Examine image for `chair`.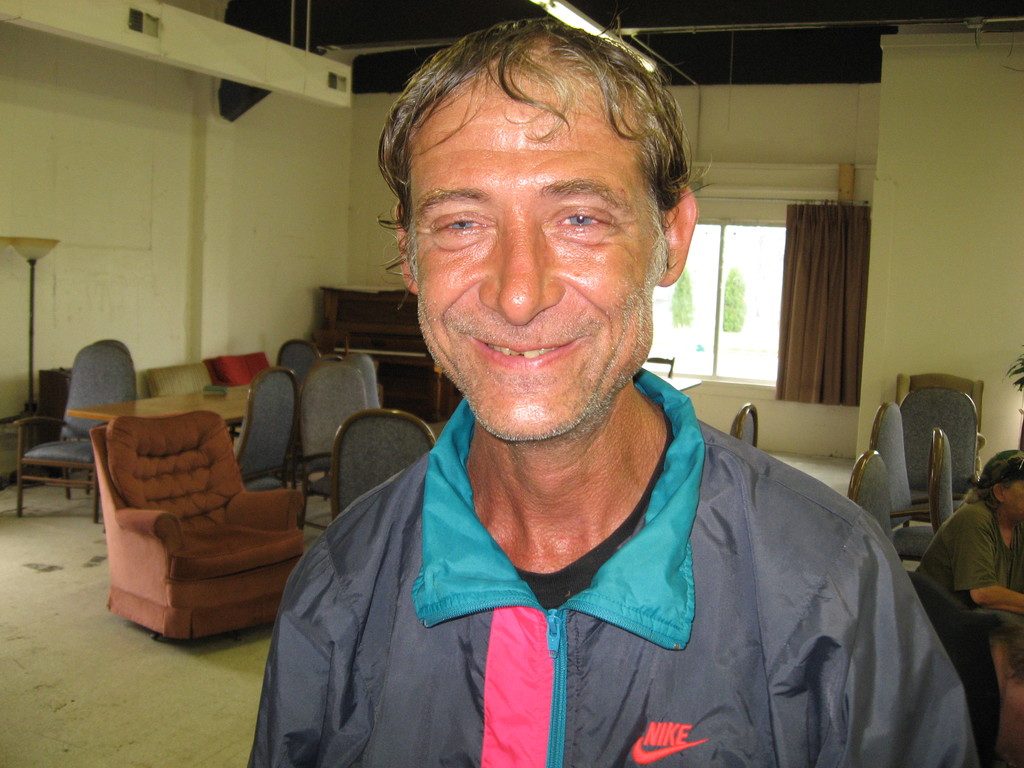
Examination result: <box>67,365,326,652</box>.
